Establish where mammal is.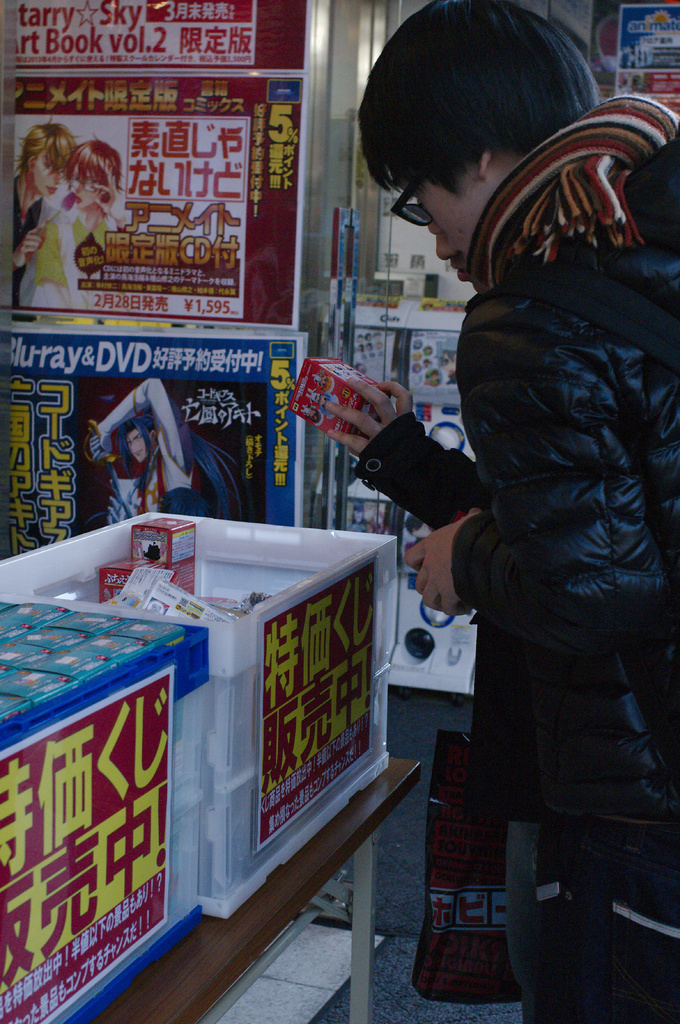
Established at (337,0,679,1007).
